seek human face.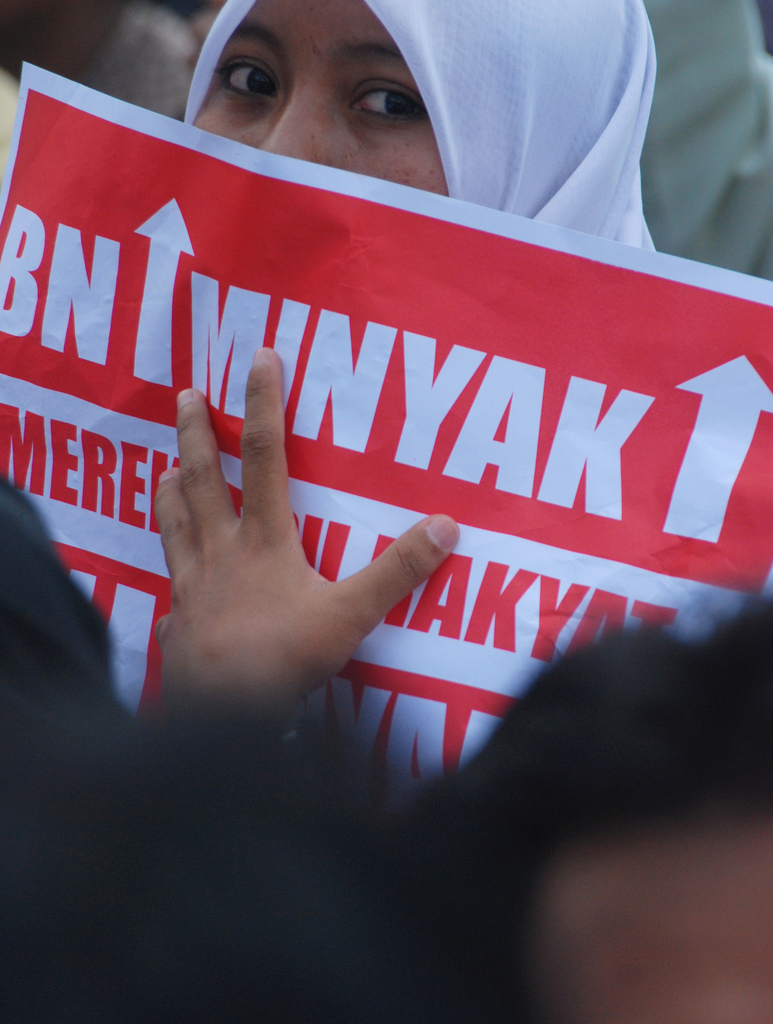
bbox=(183, 0, 460, 223).
